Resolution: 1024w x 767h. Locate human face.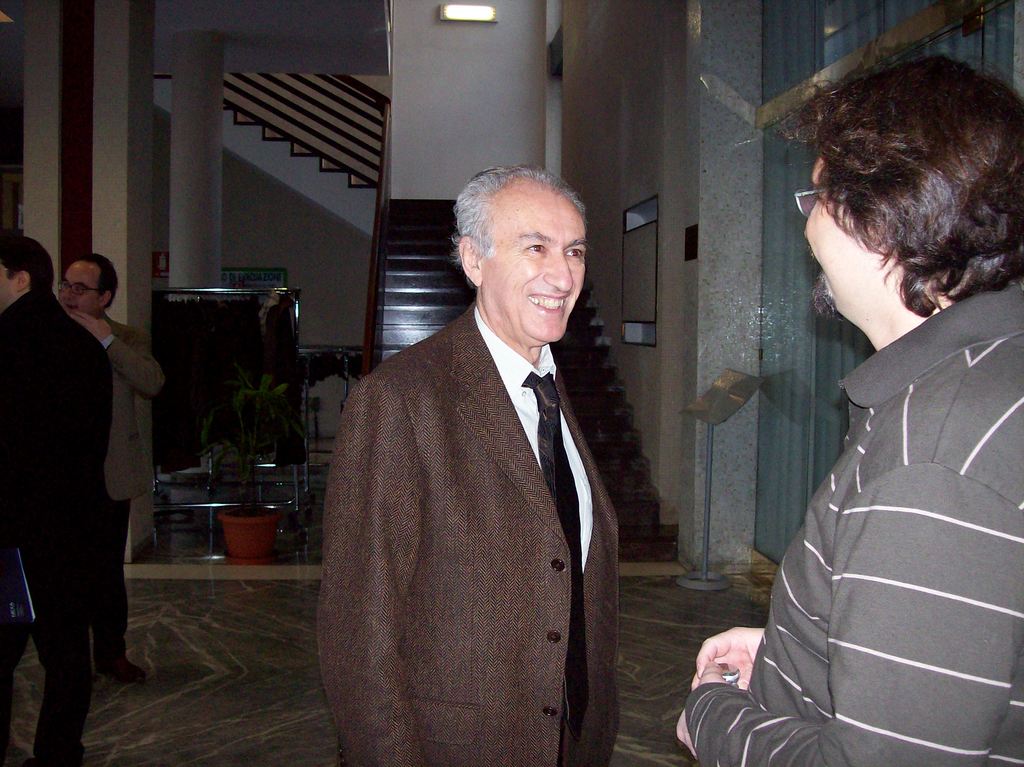
797:152:899:328.
